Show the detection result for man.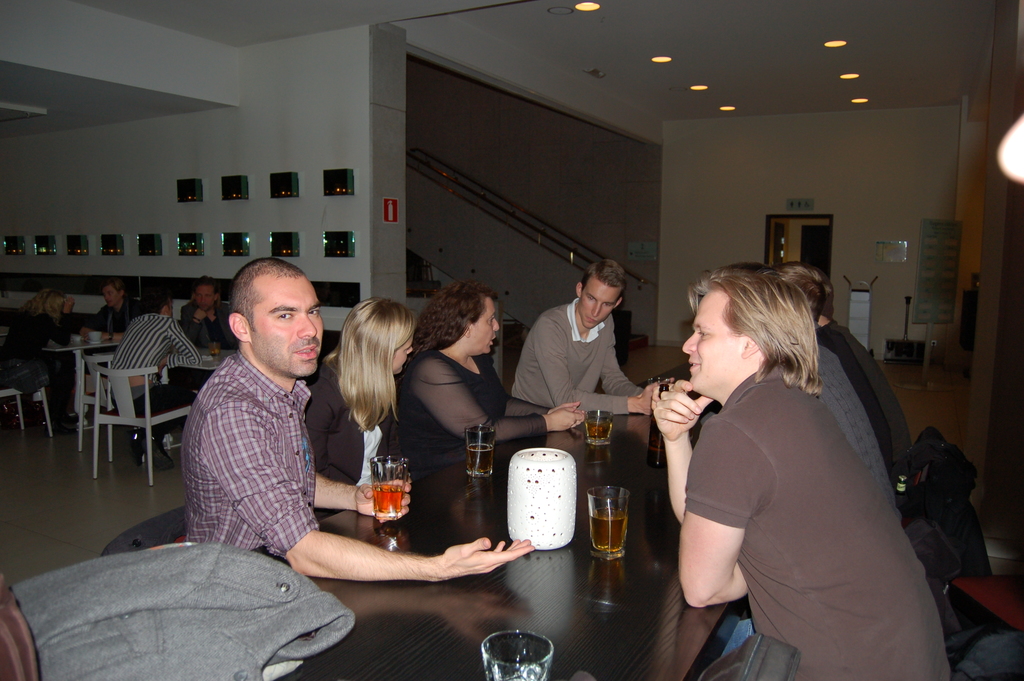
[107, 287, 202, 470].
